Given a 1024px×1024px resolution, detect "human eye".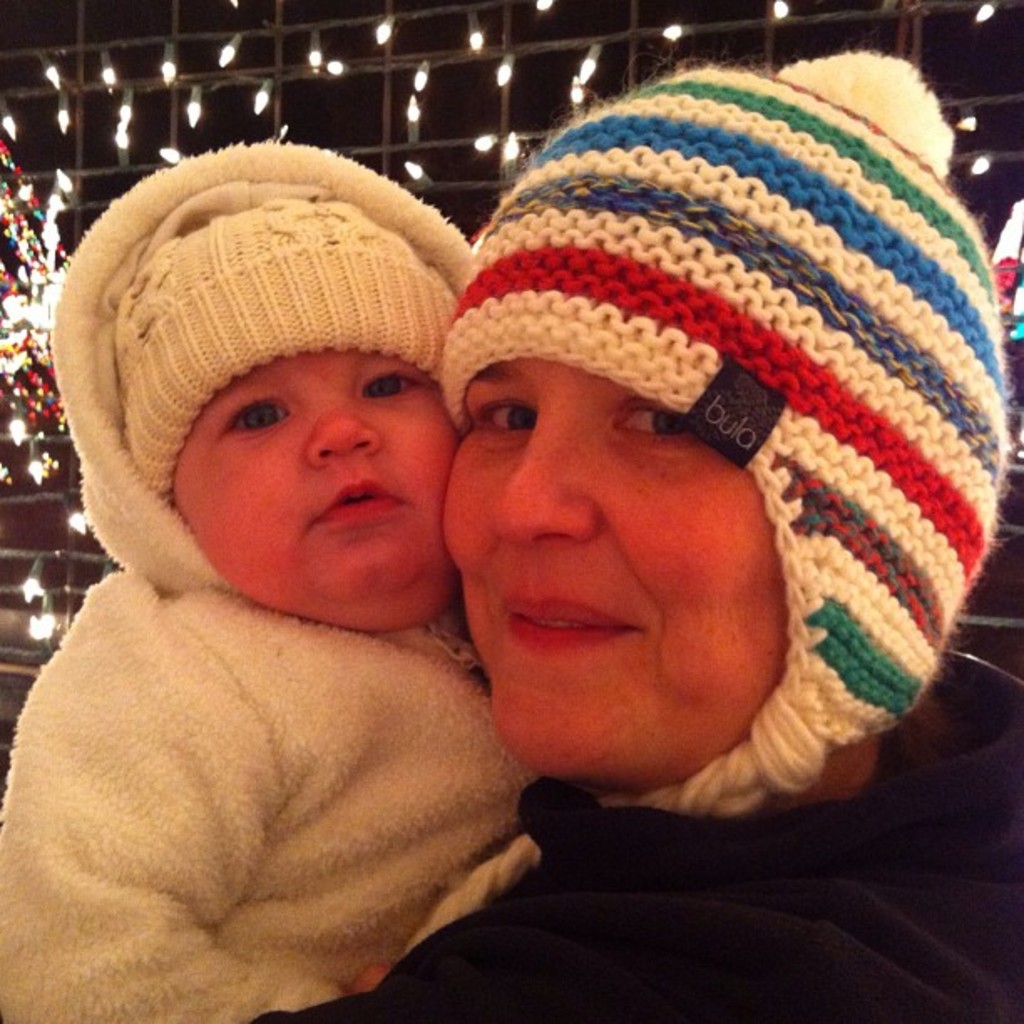
pyautogui.locateOnScreen(356, 365, 428, 402).
